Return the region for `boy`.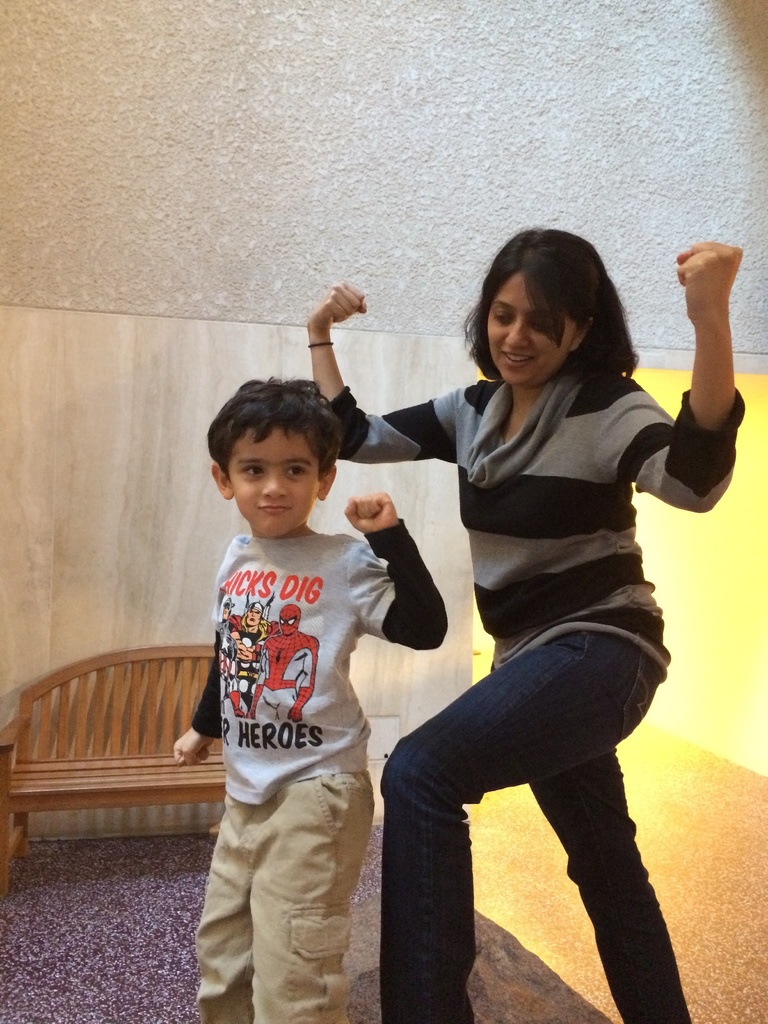
172,367,433,1001.
